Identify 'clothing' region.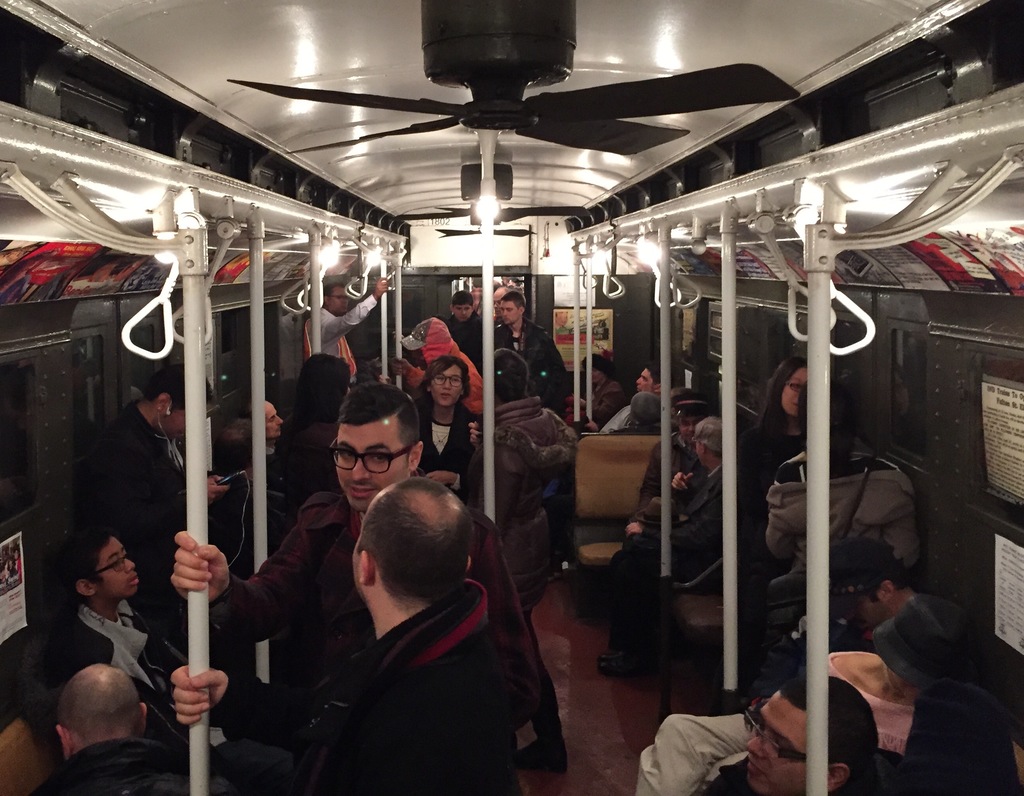
Region: left=660, top=623, right=979, bottom=794.
